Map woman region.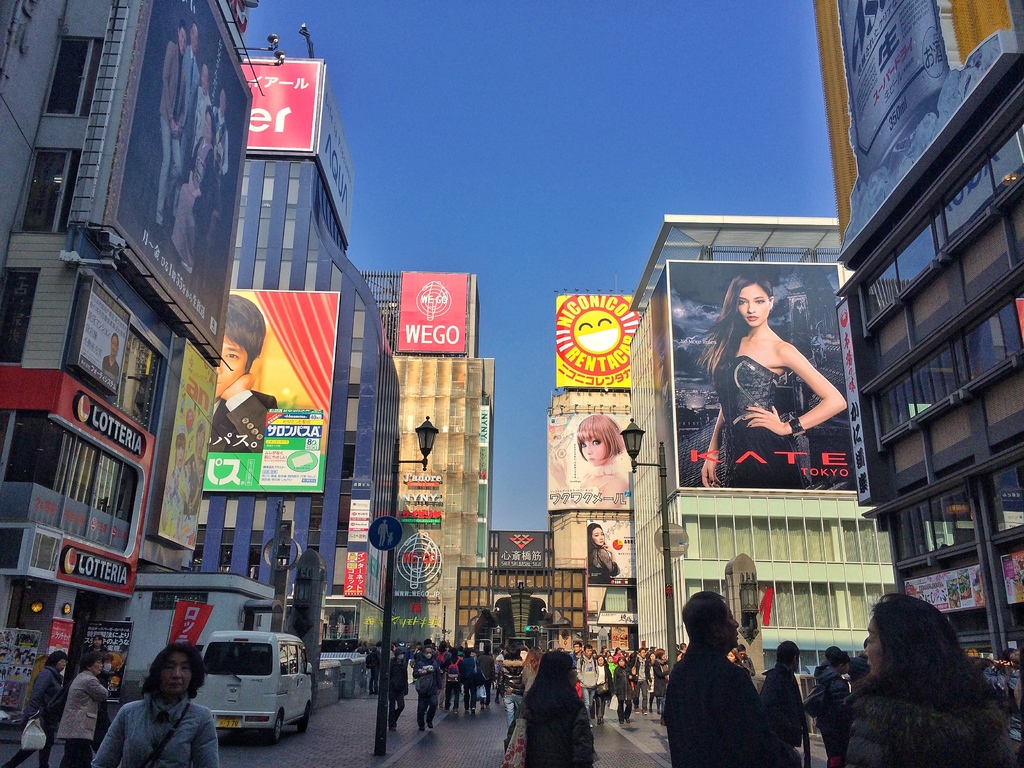
Mapped to 842:596:1018:767.
